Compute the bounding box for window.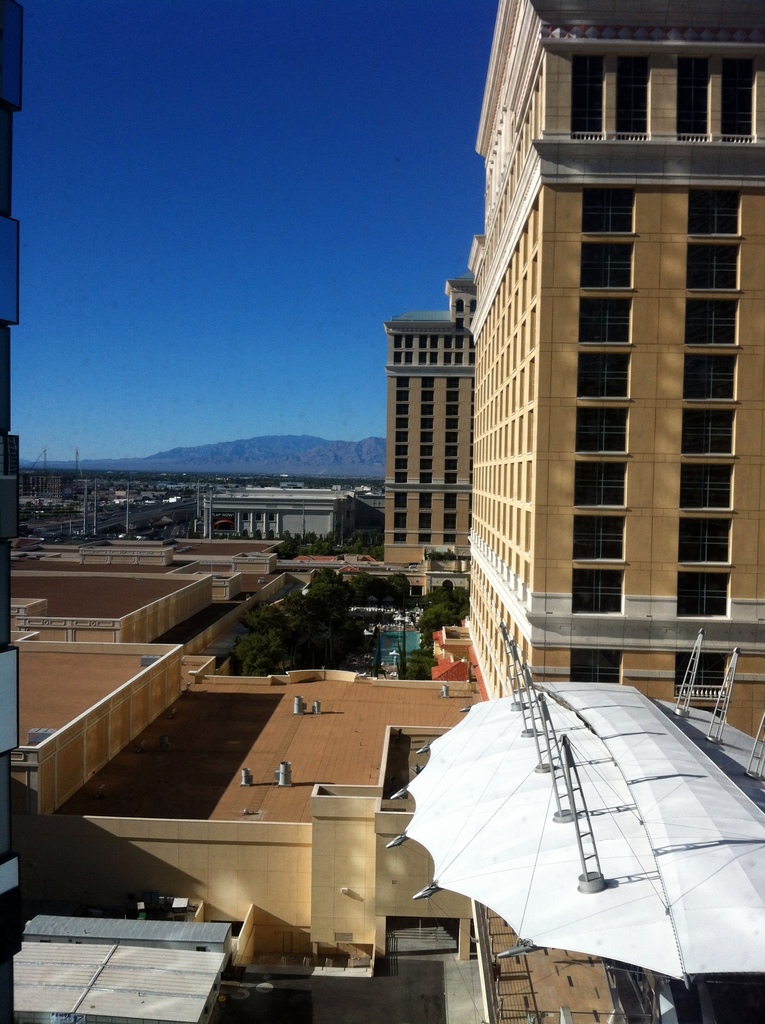
<box>571,515,627,563</box>.
